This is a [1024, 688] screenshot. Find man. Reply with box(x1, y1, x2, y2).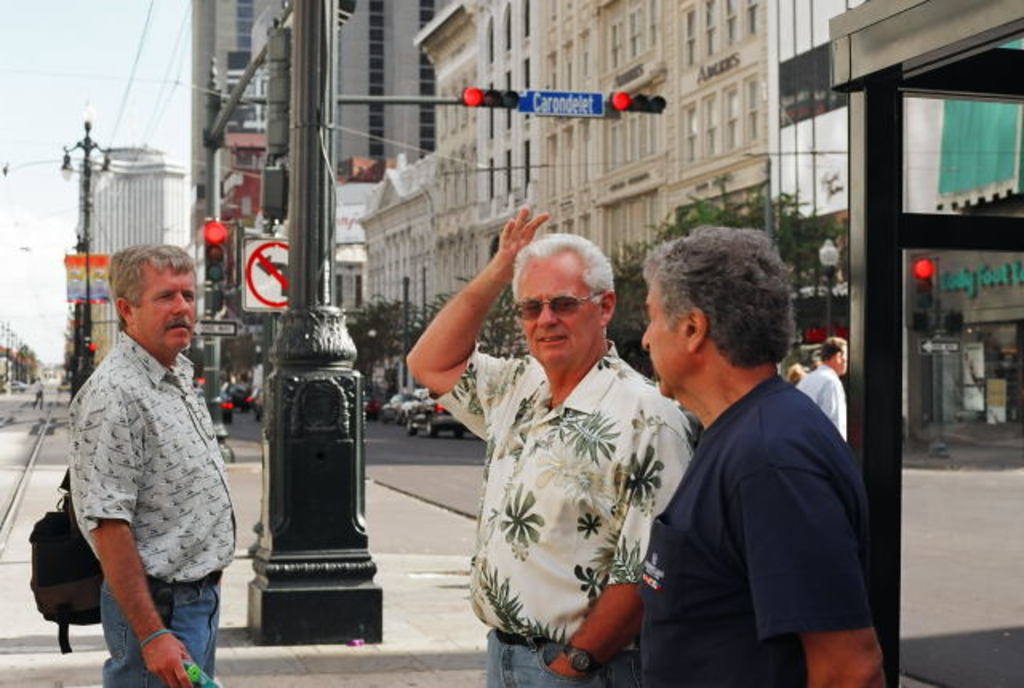
box(406, 205, 690, 686).
